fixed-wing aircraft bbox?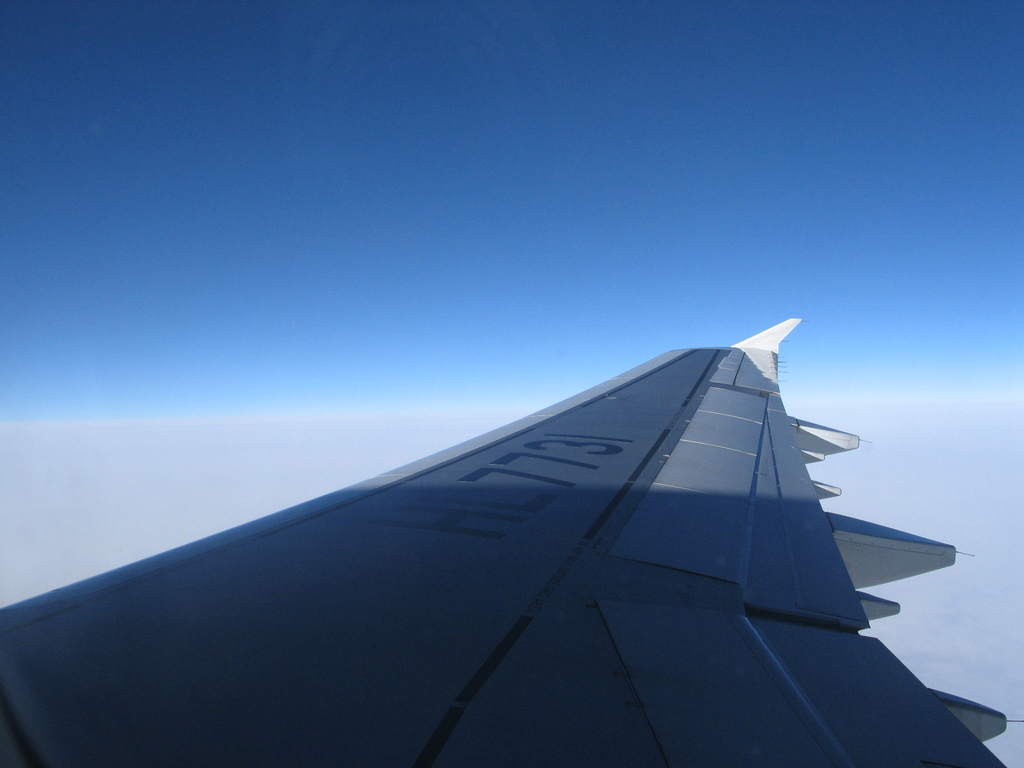
{"x1": 0, "y1": 315, "x2": 1022, "y2": 767}
